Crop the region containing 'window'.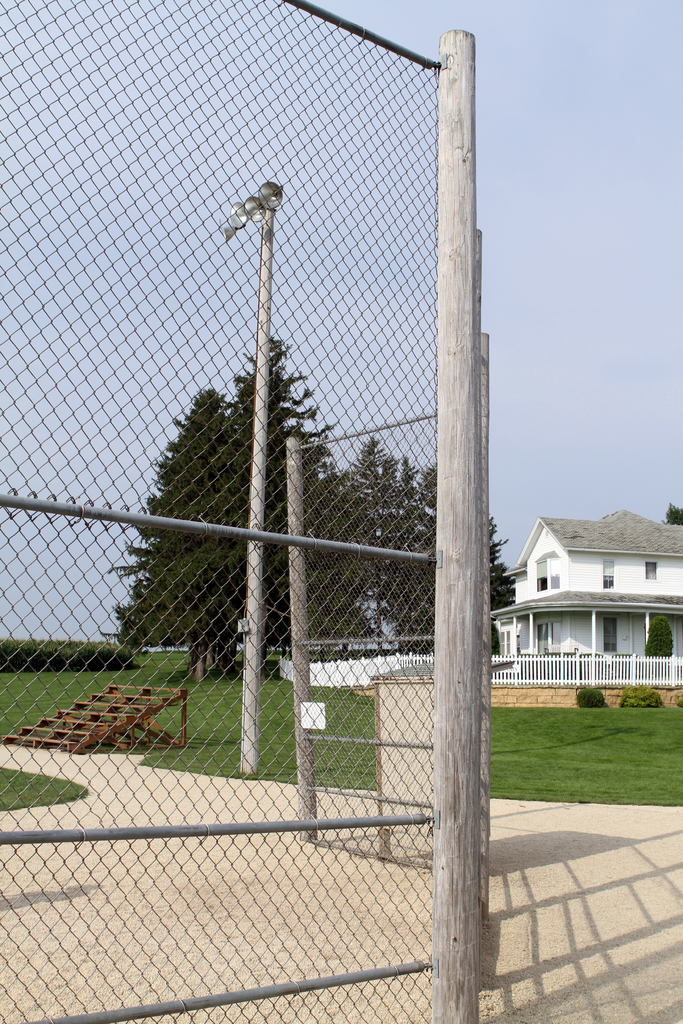
Crop region: select_region(646, 557, 654, 580).
